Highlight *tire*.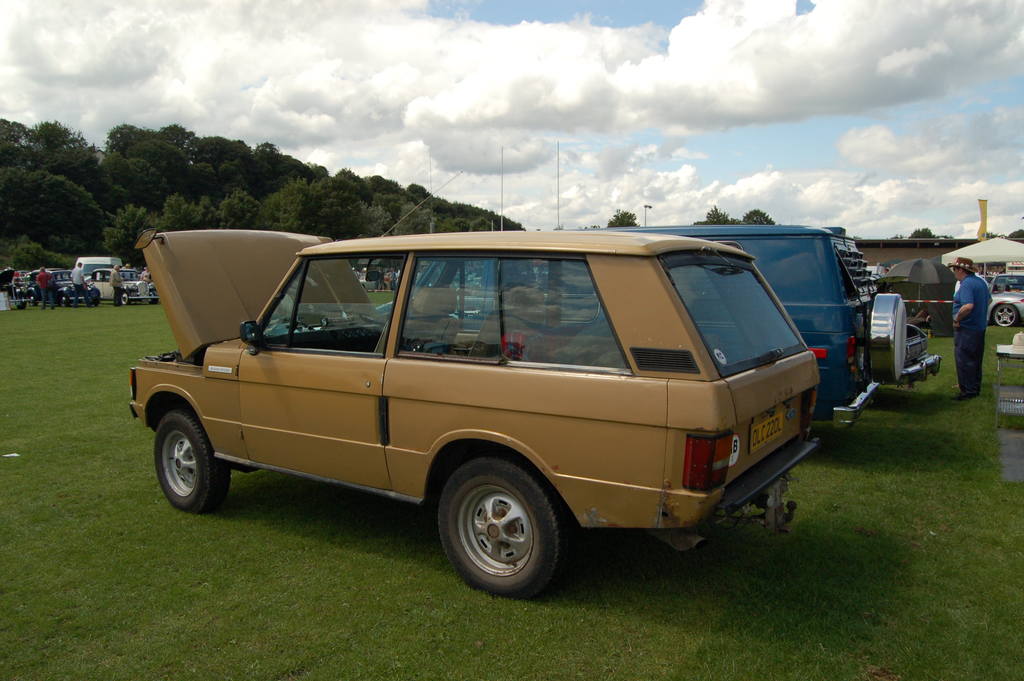
Highlighted region: [x1=870, y1=293, x2=908, y2=383].
